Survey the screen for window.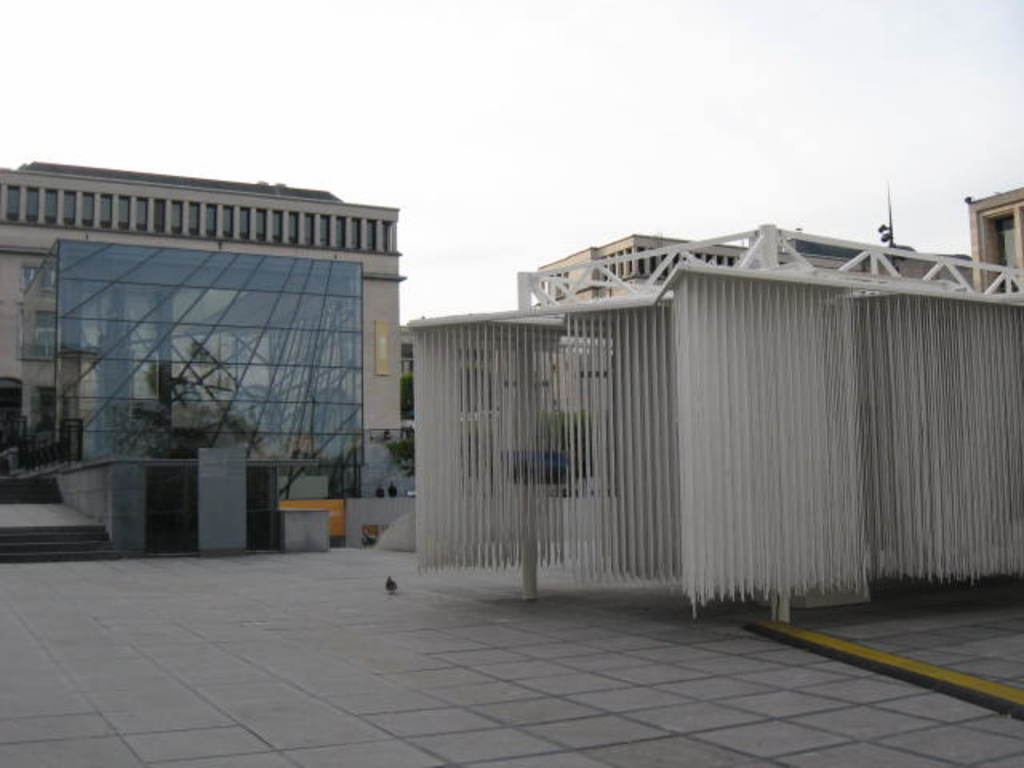
Survey found: {"x1": 80, "y1": 197, "x2": 91, "y2": 229}.
